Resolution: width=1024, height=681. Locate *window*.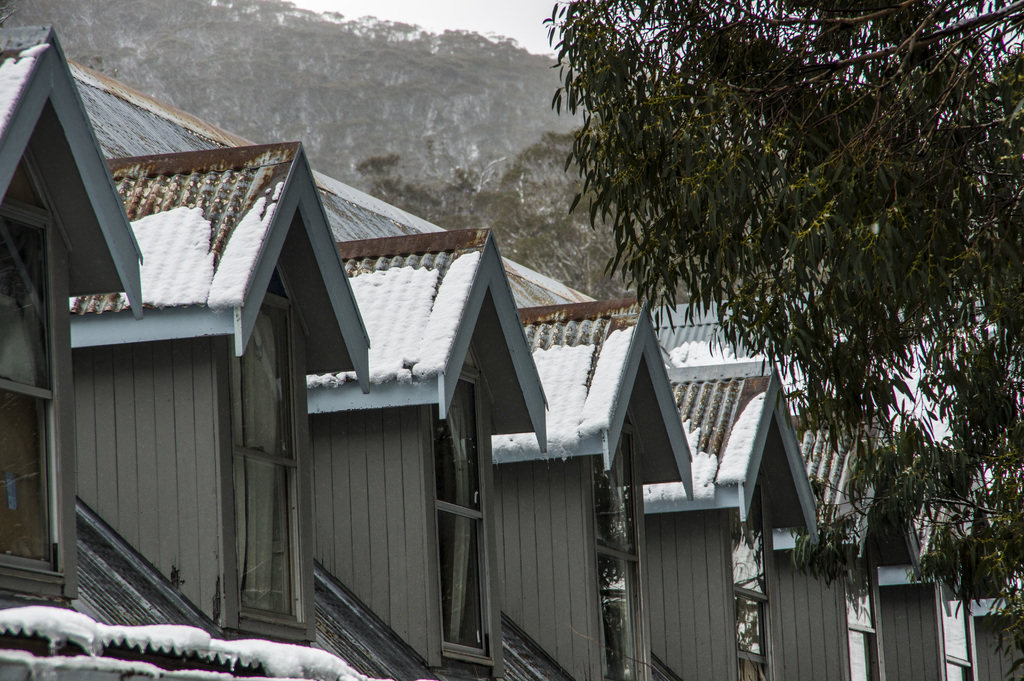
left=418, top=340, right=504, bottom=679.
